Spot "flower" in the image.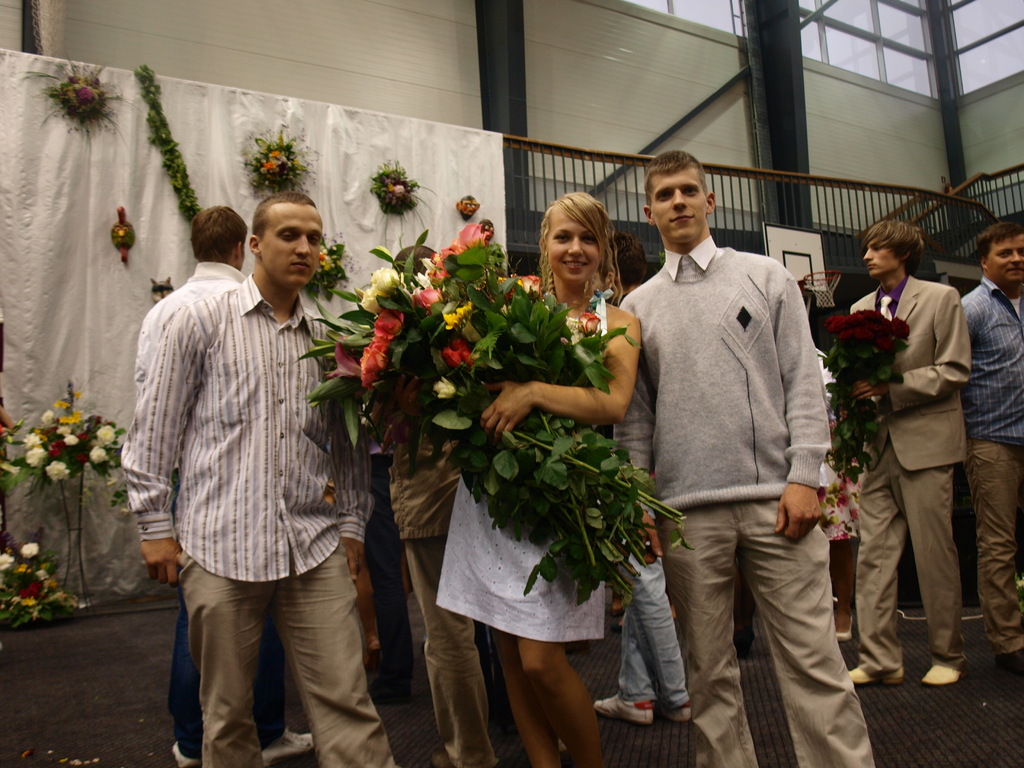
"flower" found at detection(440, 301, 477, 331).
